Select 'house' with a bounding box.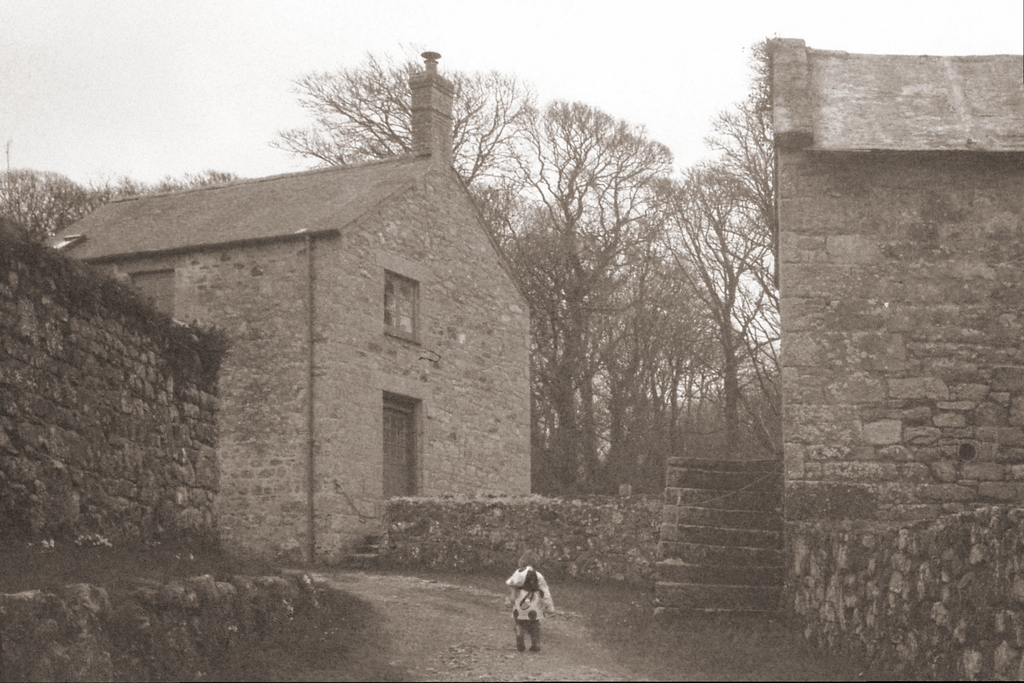
760 31 1023 682.
